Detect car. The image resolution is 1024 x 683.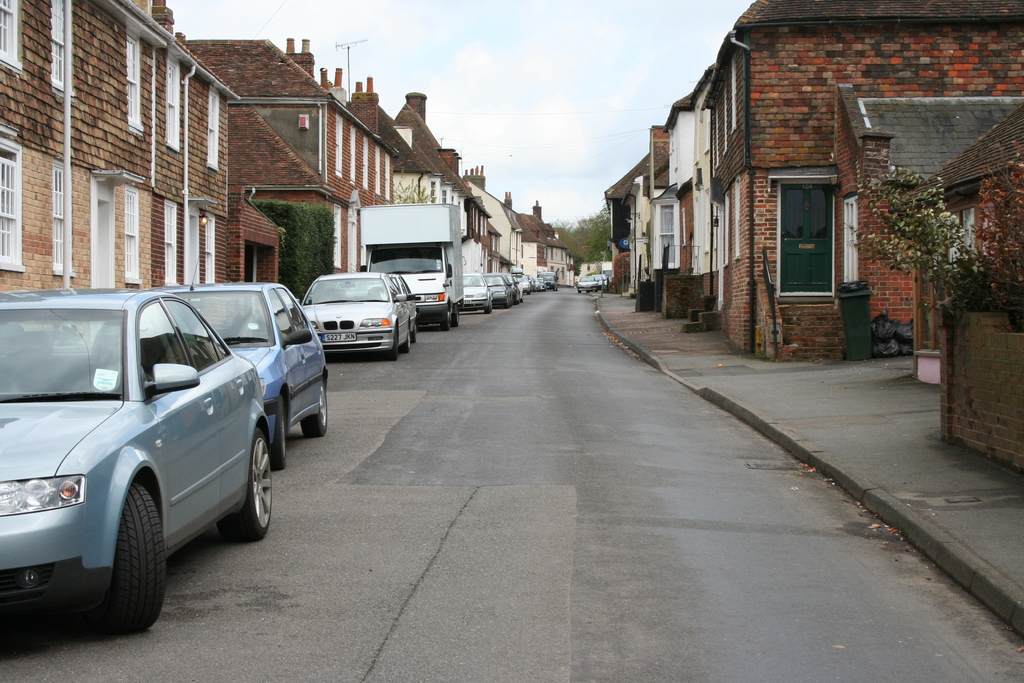
bbox=[300, 273, 405, 357].
